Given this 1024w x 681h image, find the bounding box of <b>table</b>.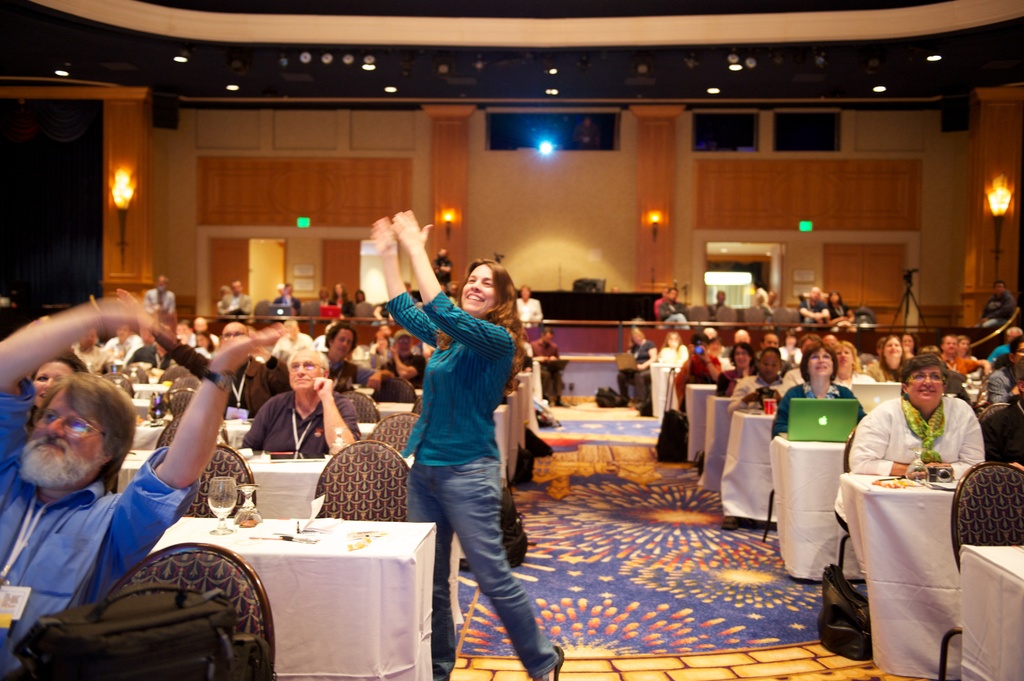
pyautogui.locateOnScreen(685, 382, 719, 461).
